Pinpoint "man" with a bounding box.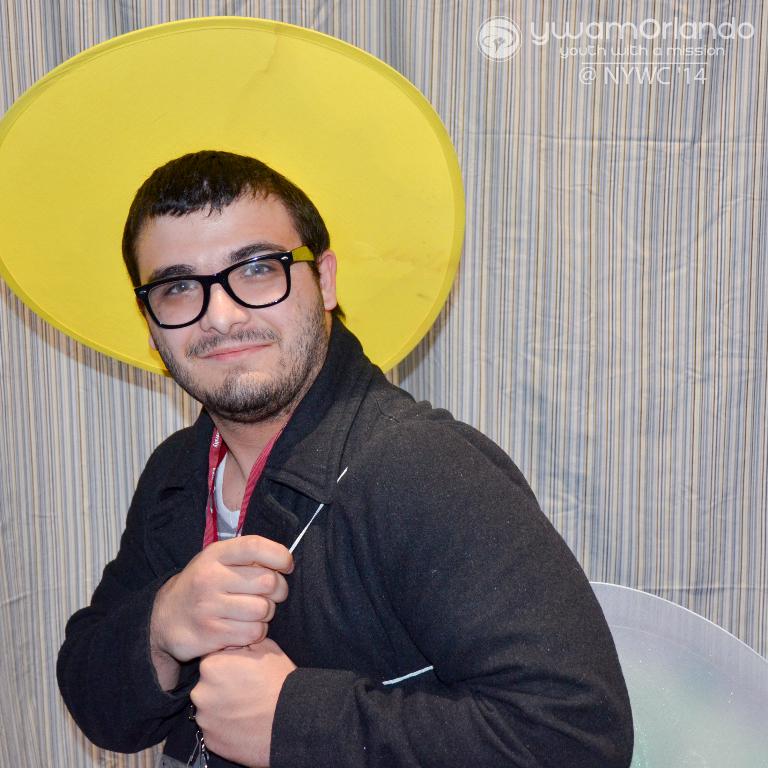
56/149/633/767.
